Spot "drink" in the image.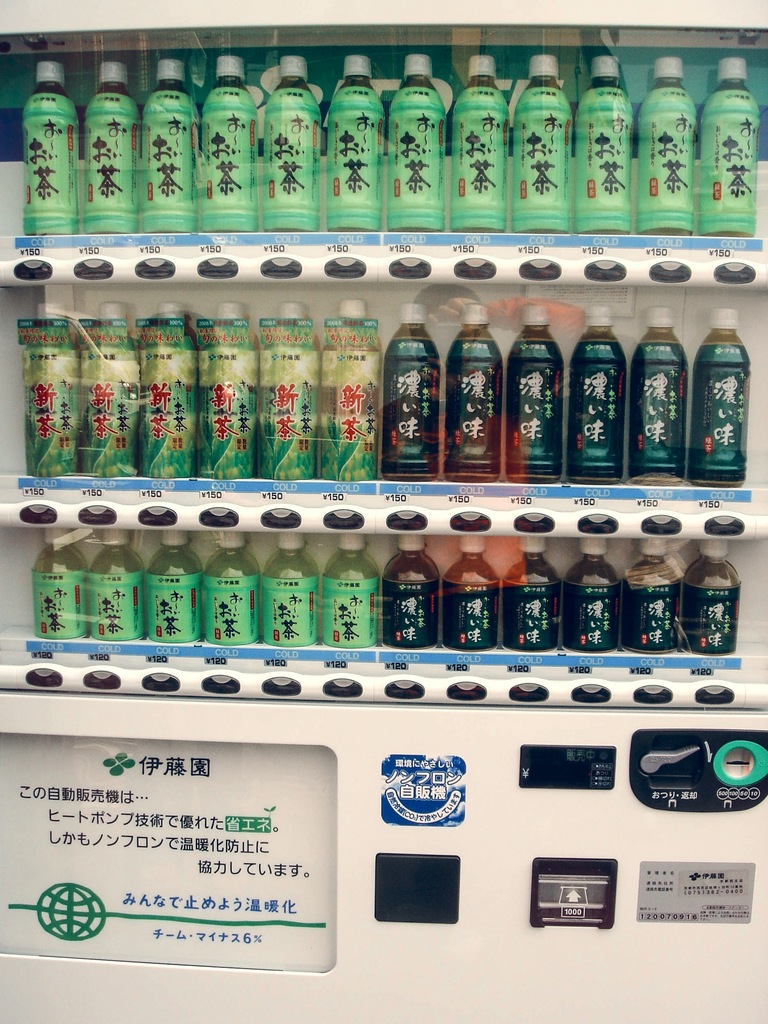
"drink" found at [686, 543, 745, 646].
